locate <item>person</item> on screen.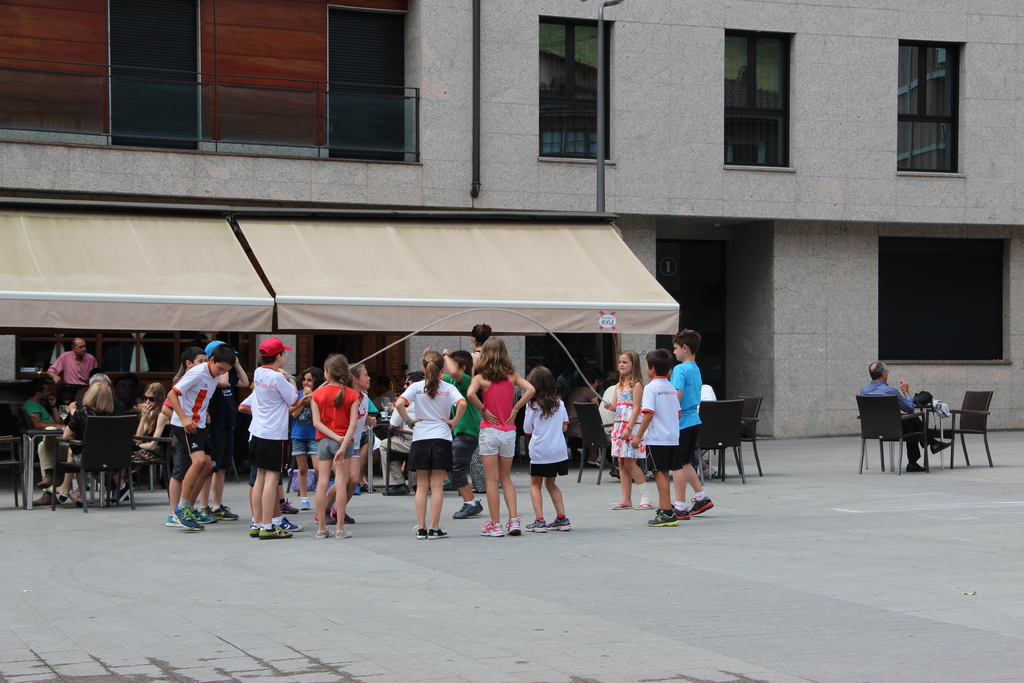
On screen at {"left": 42, "top": 332, "right": 113, "bottom": 383}.
